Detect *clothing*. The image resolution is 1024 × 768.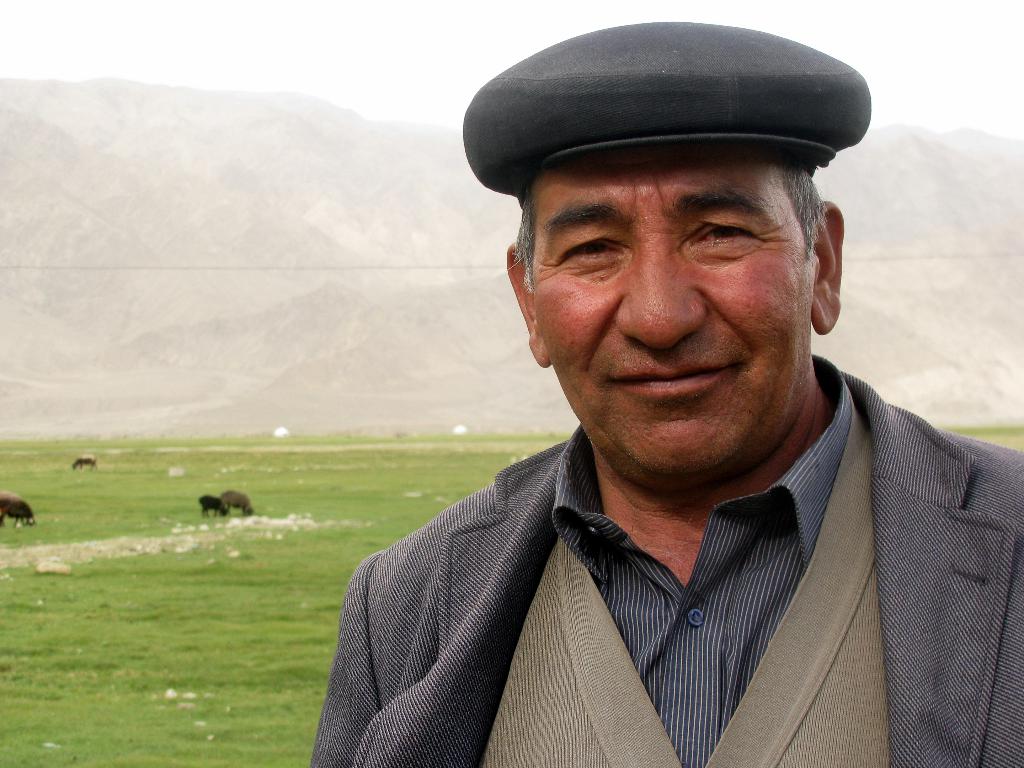
{"x1": 314, "y1": 378, "x2": 1015, "y2": 754}.
